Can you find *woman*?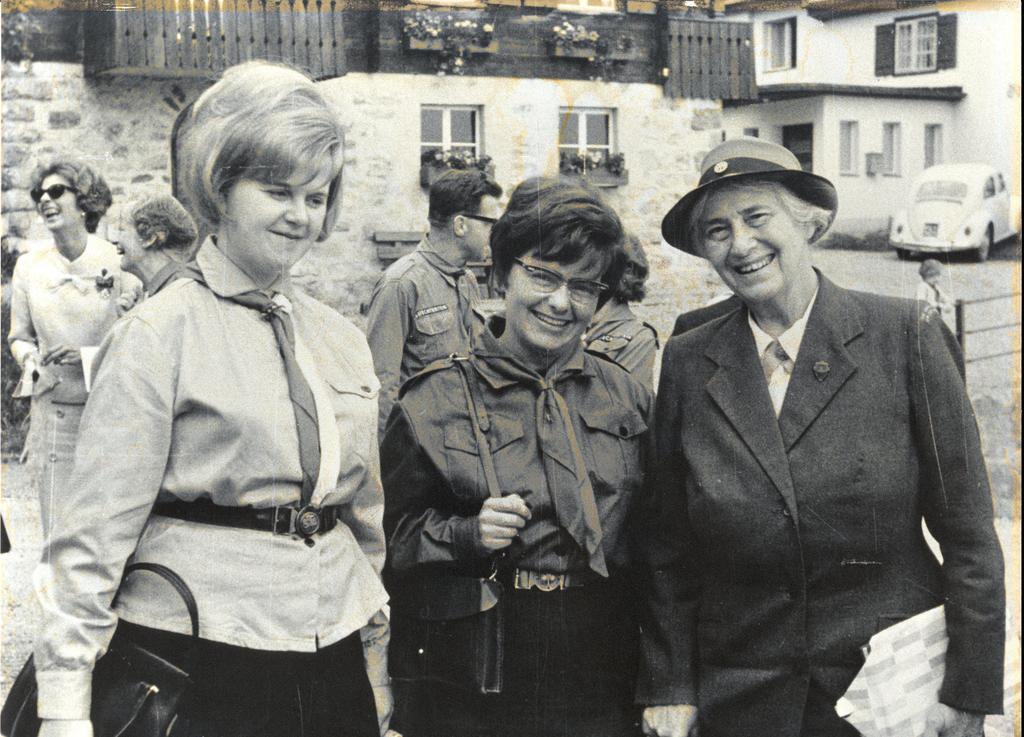
Yes, bounding box: [39,60,396,733].
